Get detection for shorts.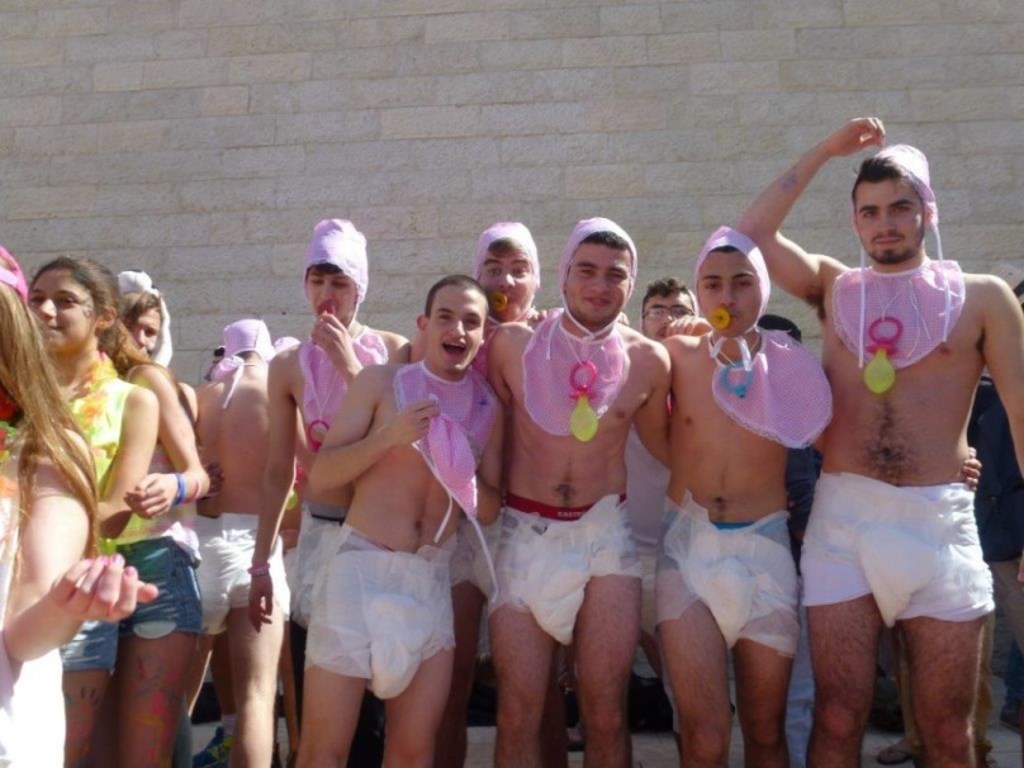
Detection: <region>655, 492, 798, 654</region>.
